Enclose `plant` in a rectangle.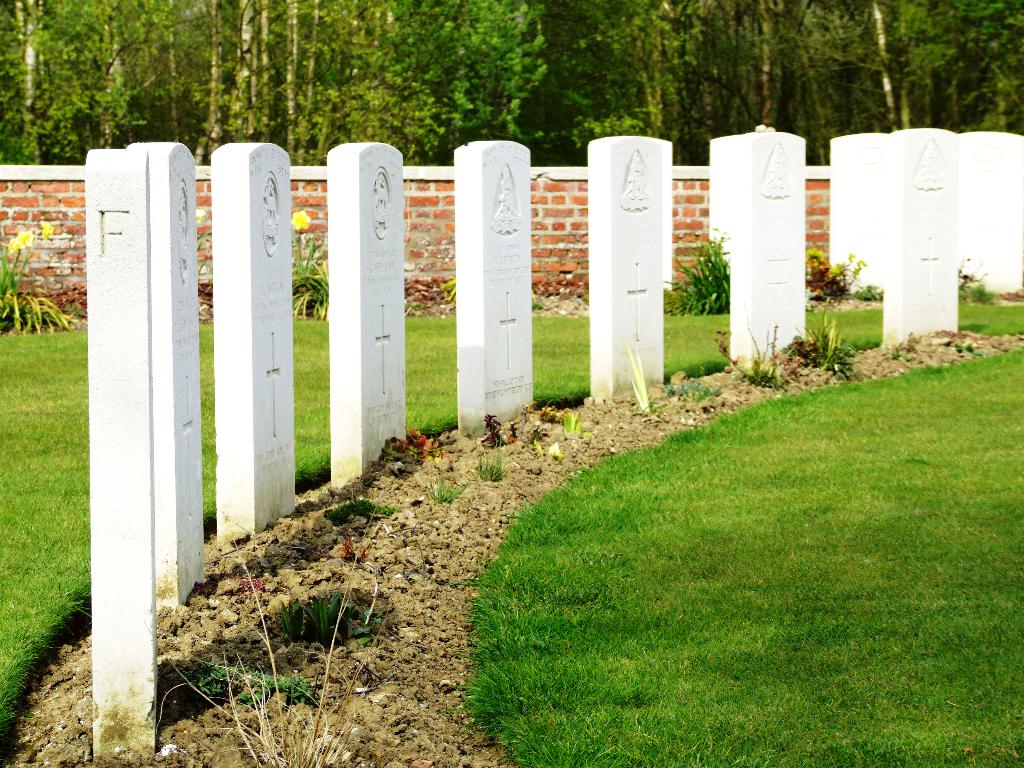
BBox(194, 317, 222, 532).
